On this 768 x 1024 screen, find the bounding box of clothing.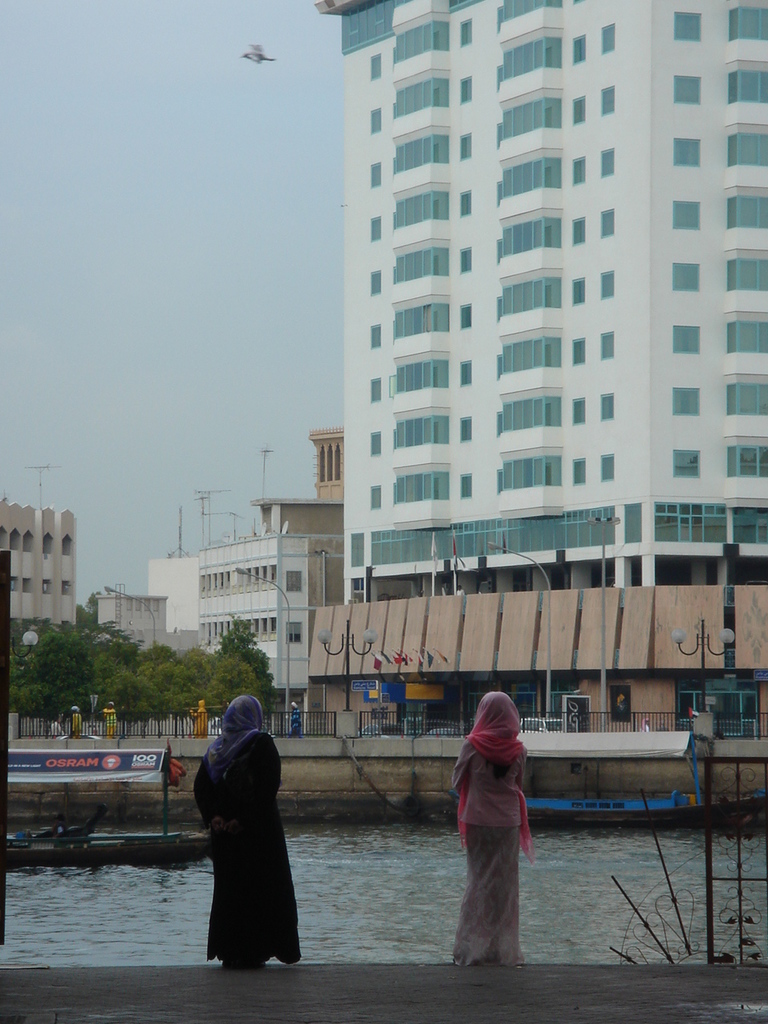
Bounding box: 187, 699, 302, 972.
